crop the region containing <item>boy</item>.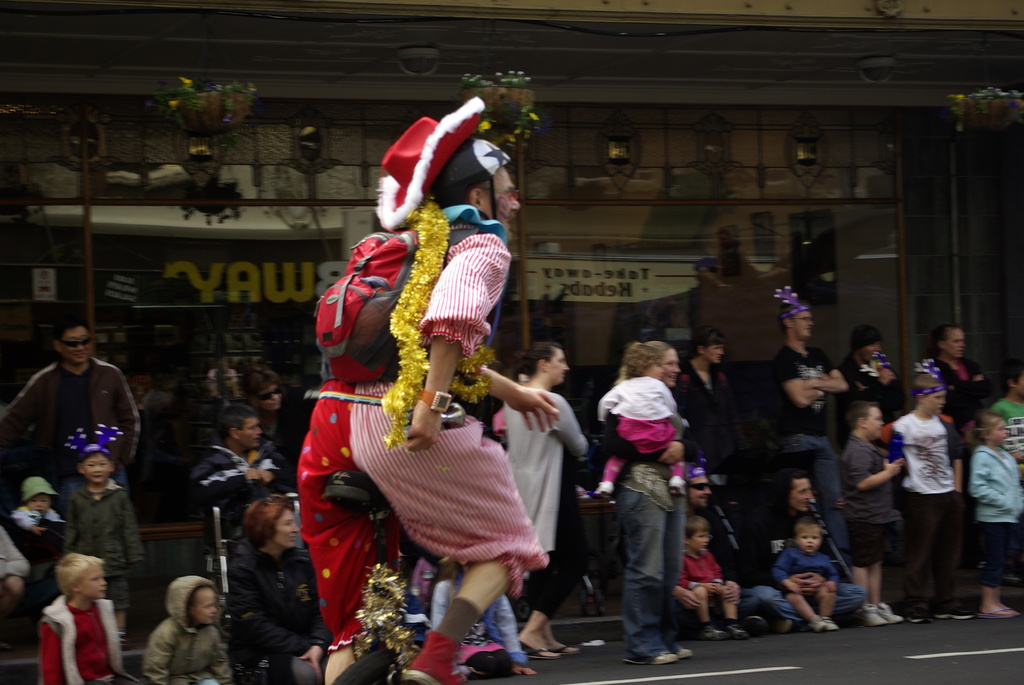
Crop region: box=[771, 515, 840, 632].
